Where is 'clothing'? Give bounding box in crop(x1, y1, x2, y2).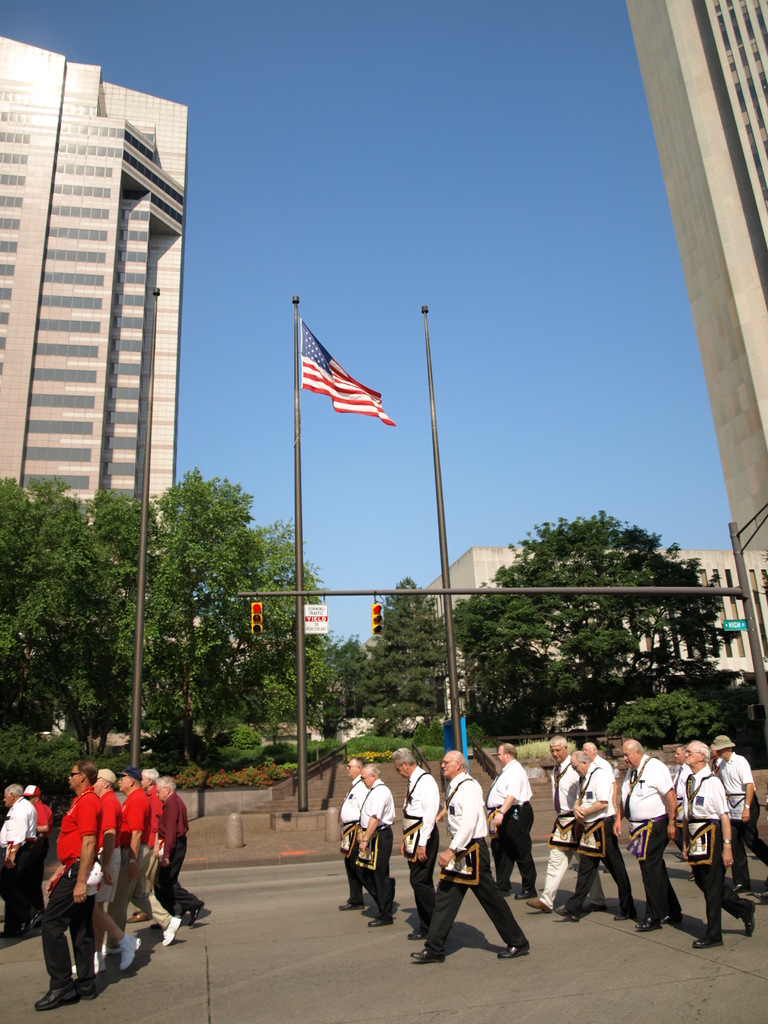
crop(594, 751, 617, 789).
